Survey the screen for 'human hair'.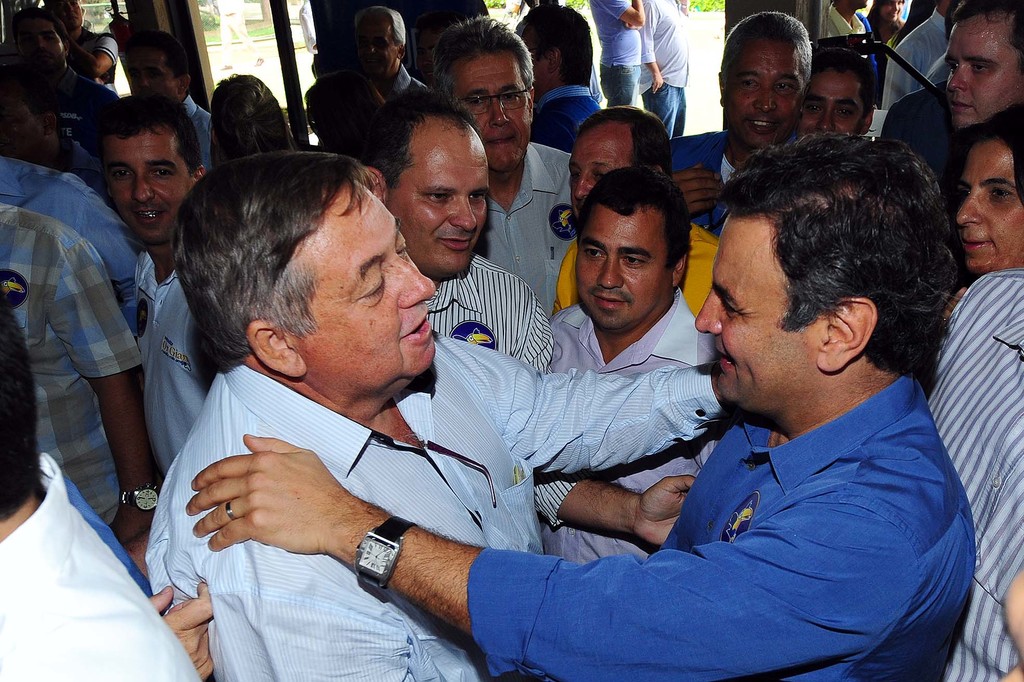
Survey found: (left=207, top=67, right=299, bottom=174).
